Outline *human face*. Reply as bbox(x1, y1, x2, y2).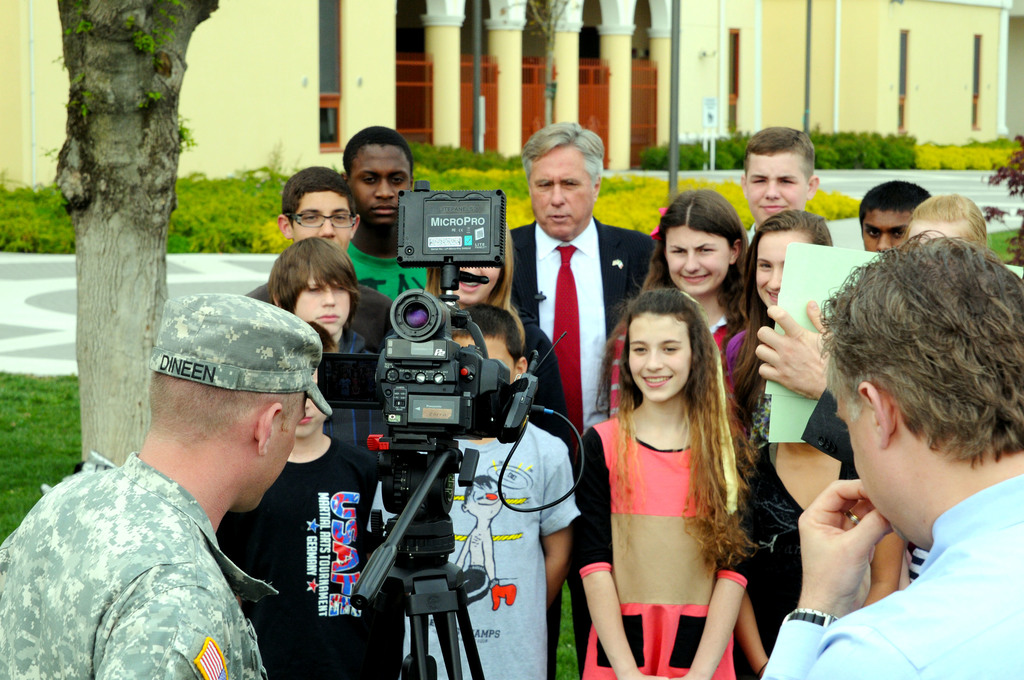
bbox(292, 193, 351, 249).
